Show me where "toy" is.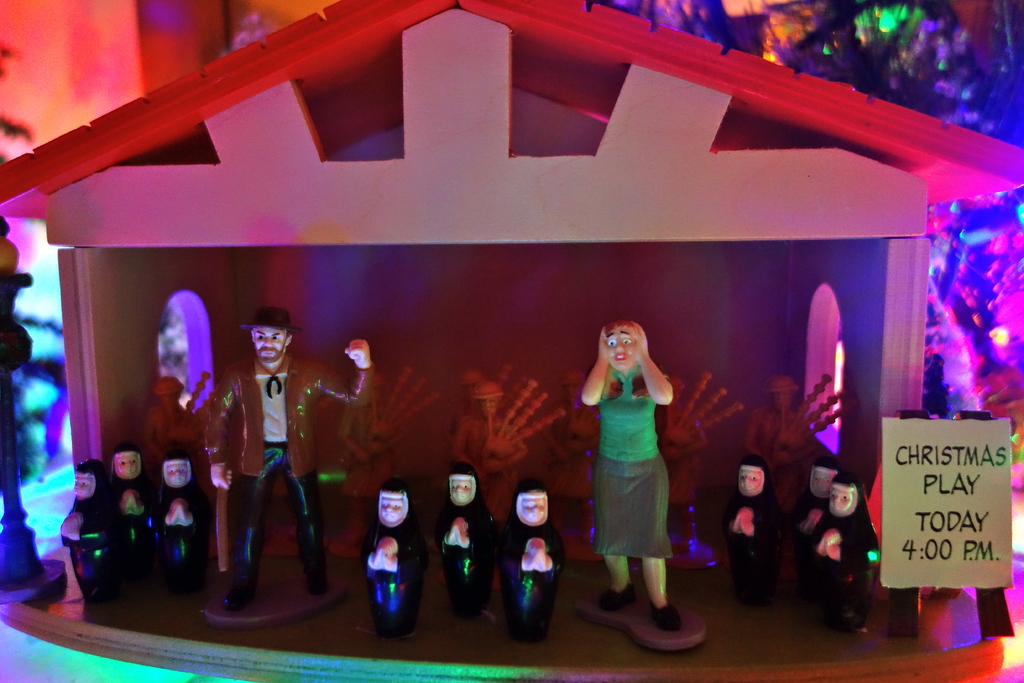
"toy" is at 820 475 886 624.
